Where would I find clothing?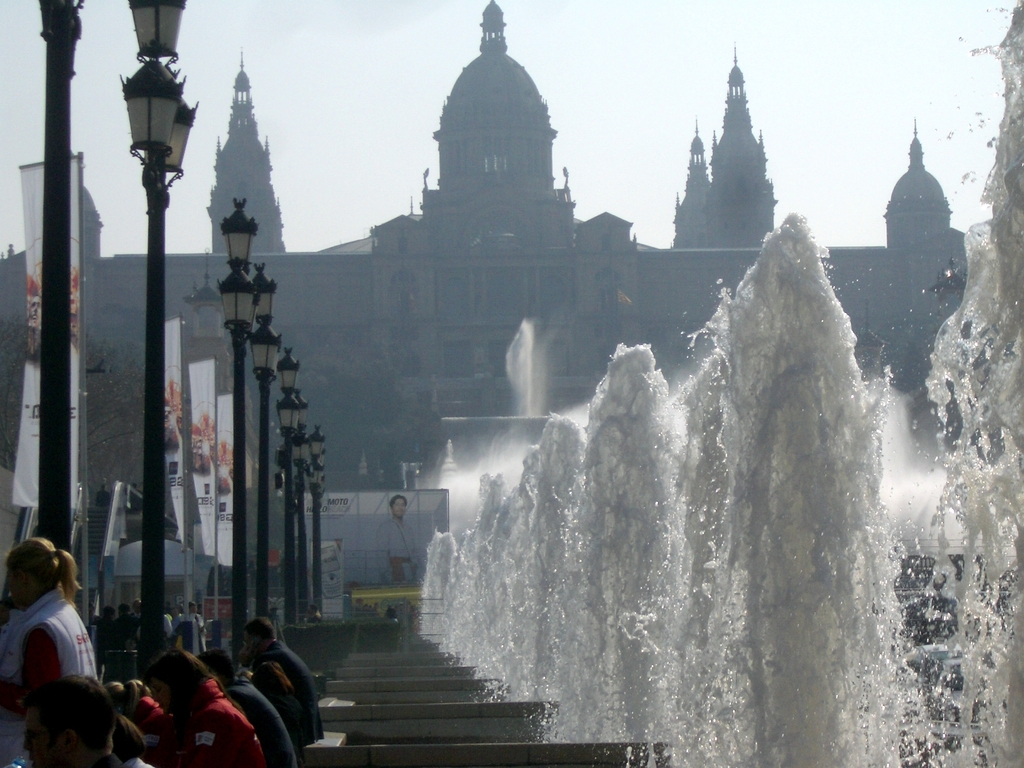
At pyautogui.locateOnScreen(97, 488, 112, 506).
